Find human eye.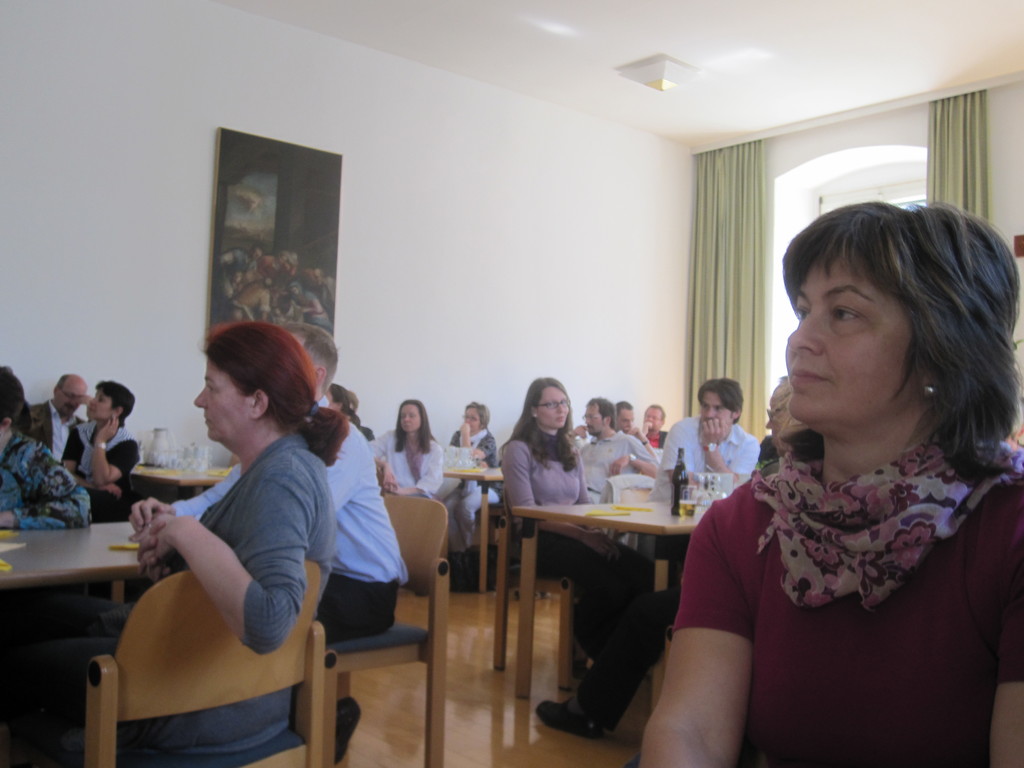
select_region(715, 407, 724, 413).
